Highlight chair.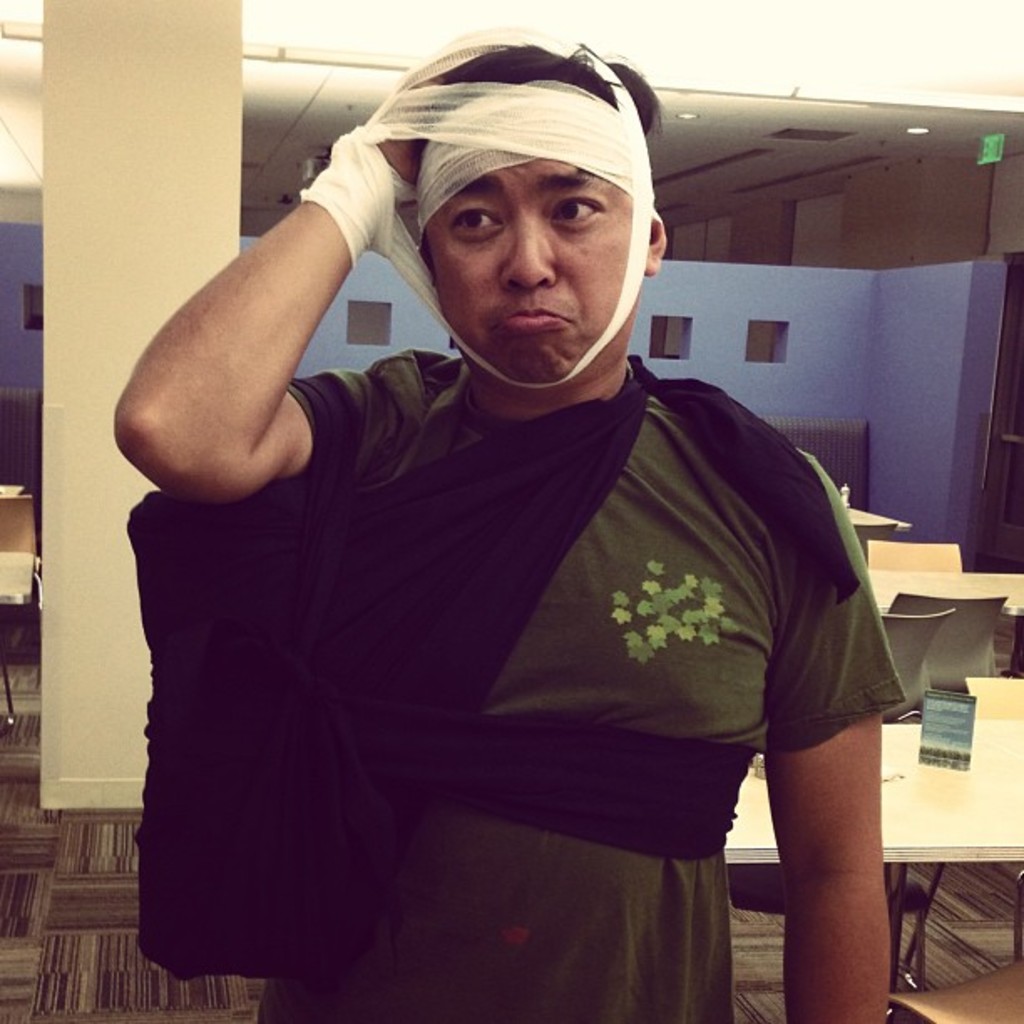
Highlighted region: <box>850,519,900,556</box>.
